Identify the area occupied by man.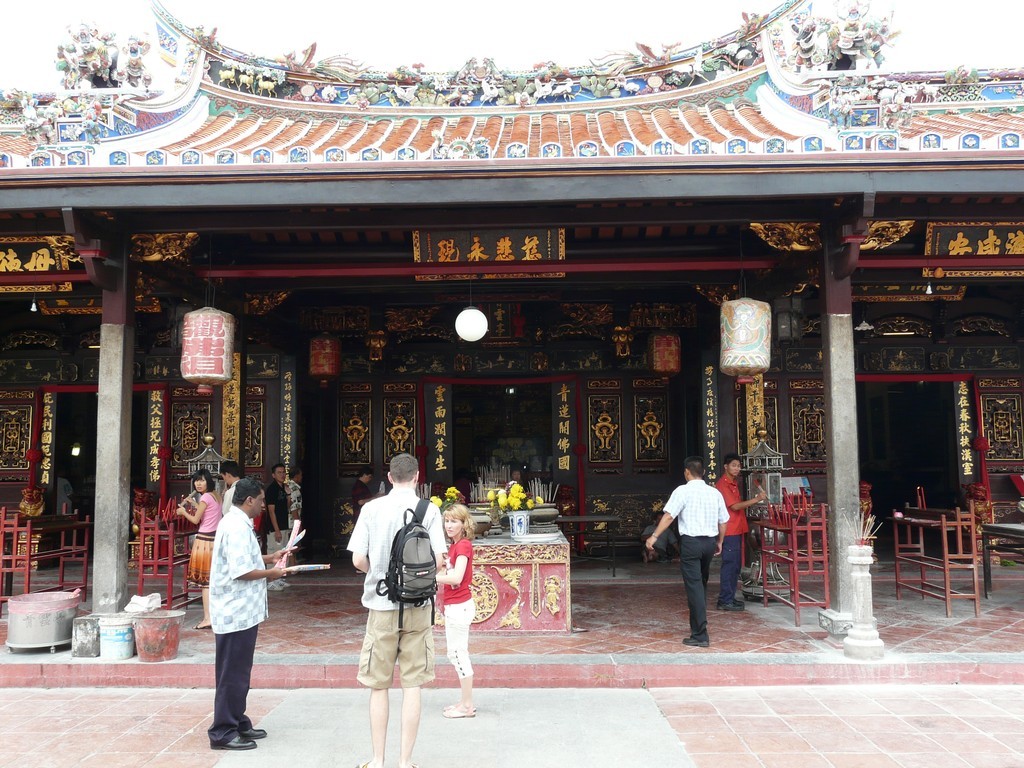
Area: (643,455,732,647).
